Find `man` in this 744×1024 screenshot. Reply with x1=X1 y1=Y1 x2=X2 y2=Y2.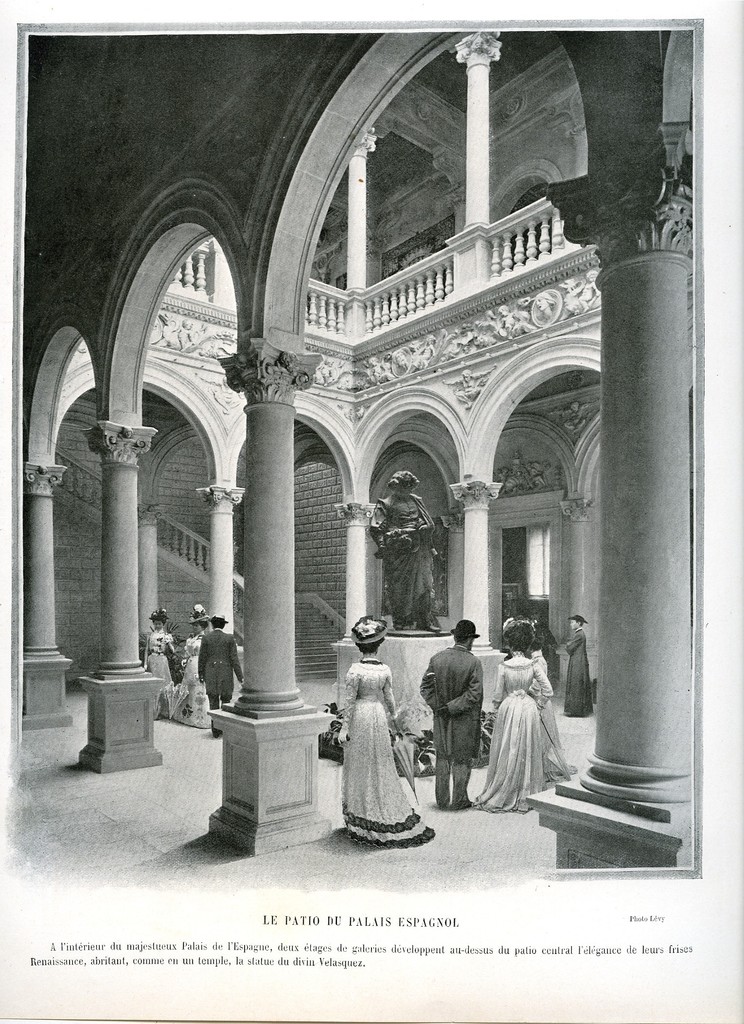
x1=362 y1=469 x2=450 y2=636.
